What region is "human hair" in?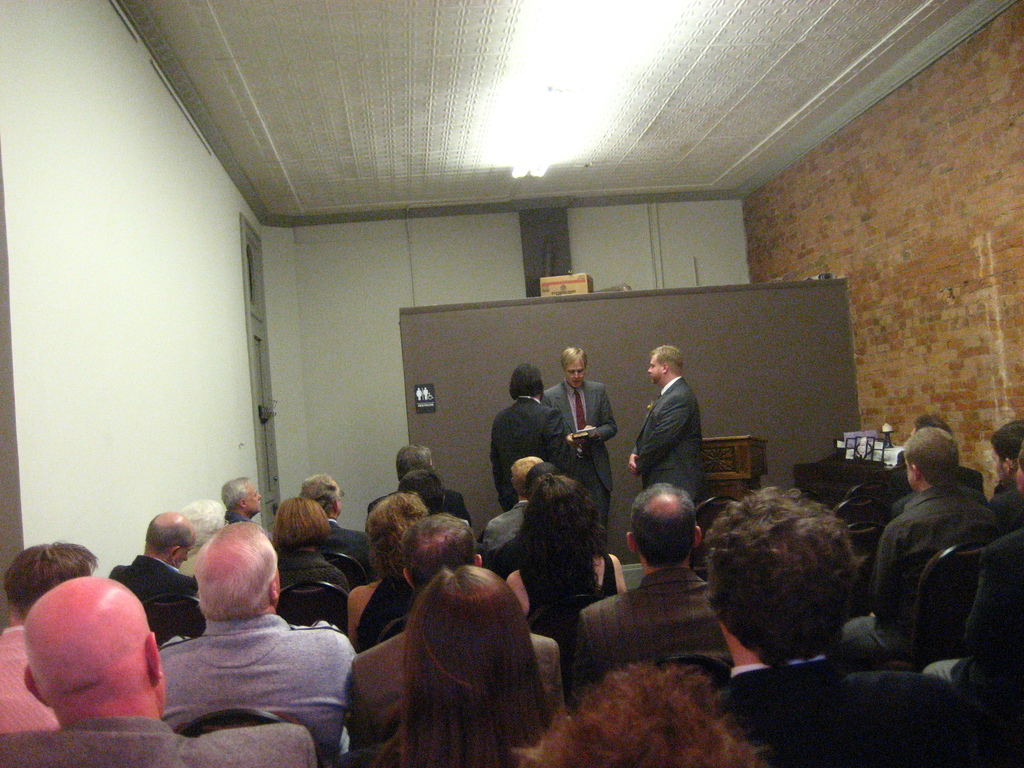
<region>703, 484, 870, 663</region>.
